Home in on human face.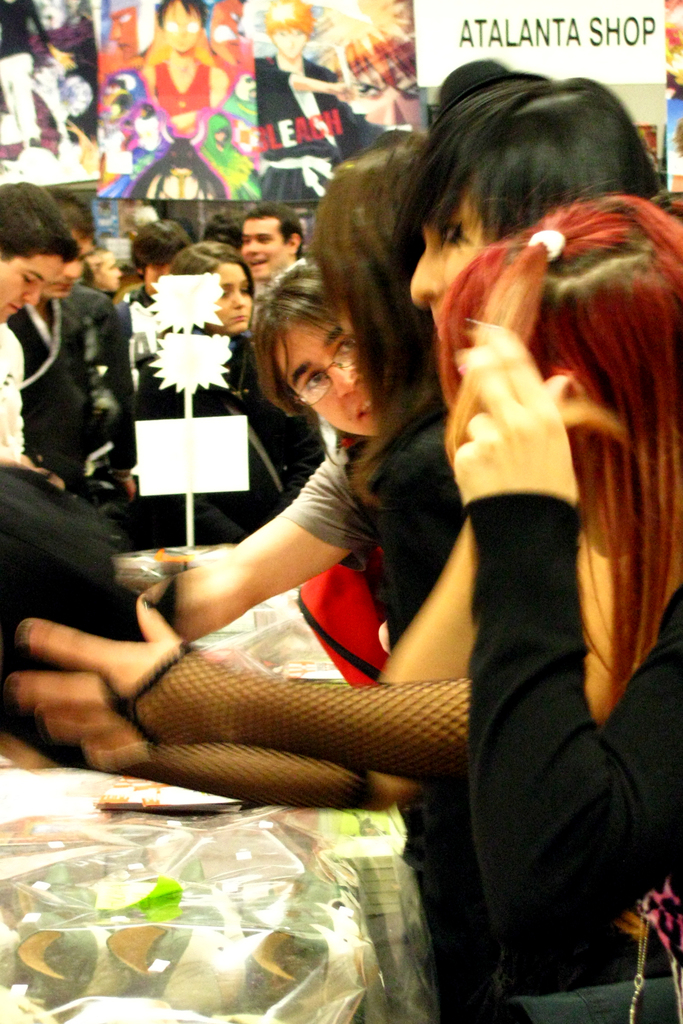
Homed in at box=[50, 239, 92, 298].
